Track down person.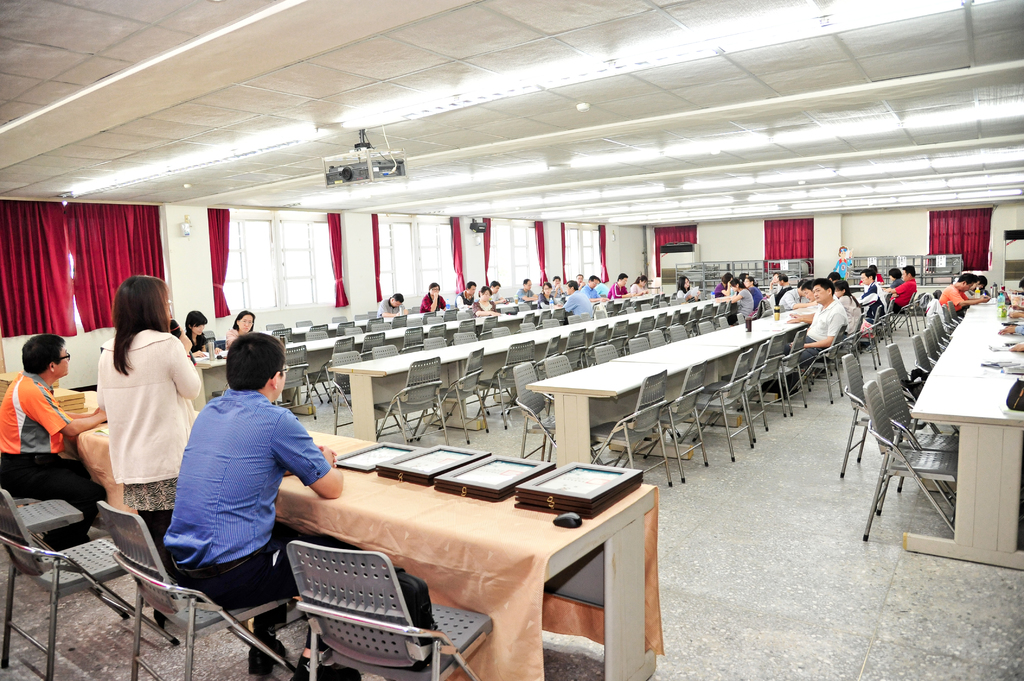
Tracked to [75,266,180,536].
